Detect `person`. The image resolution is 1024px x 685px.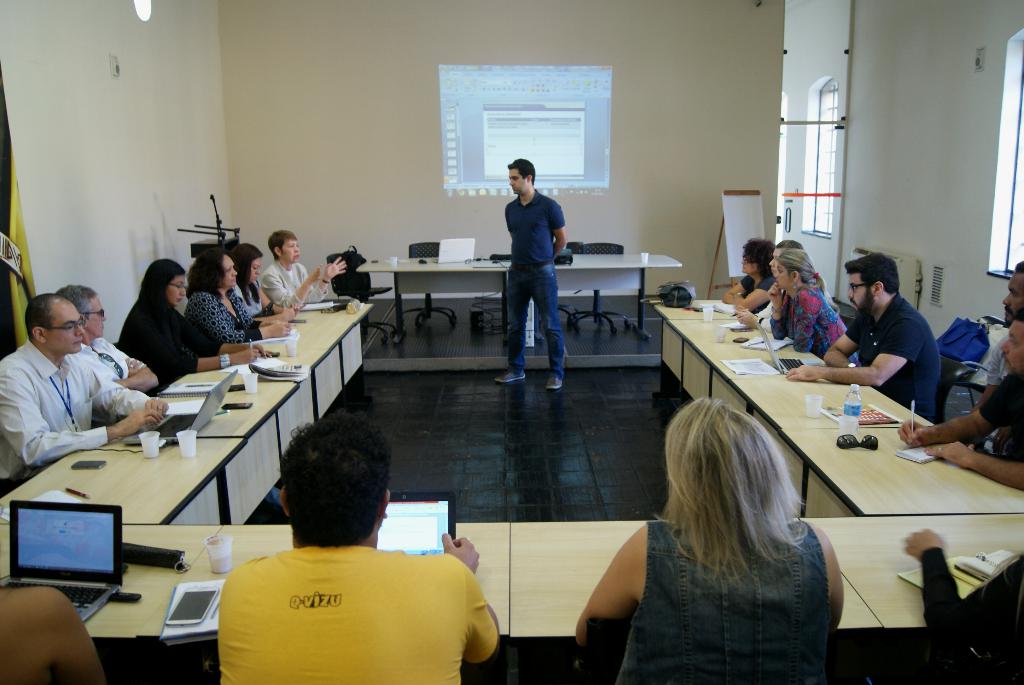
crop(568, 391, 839, 684).
